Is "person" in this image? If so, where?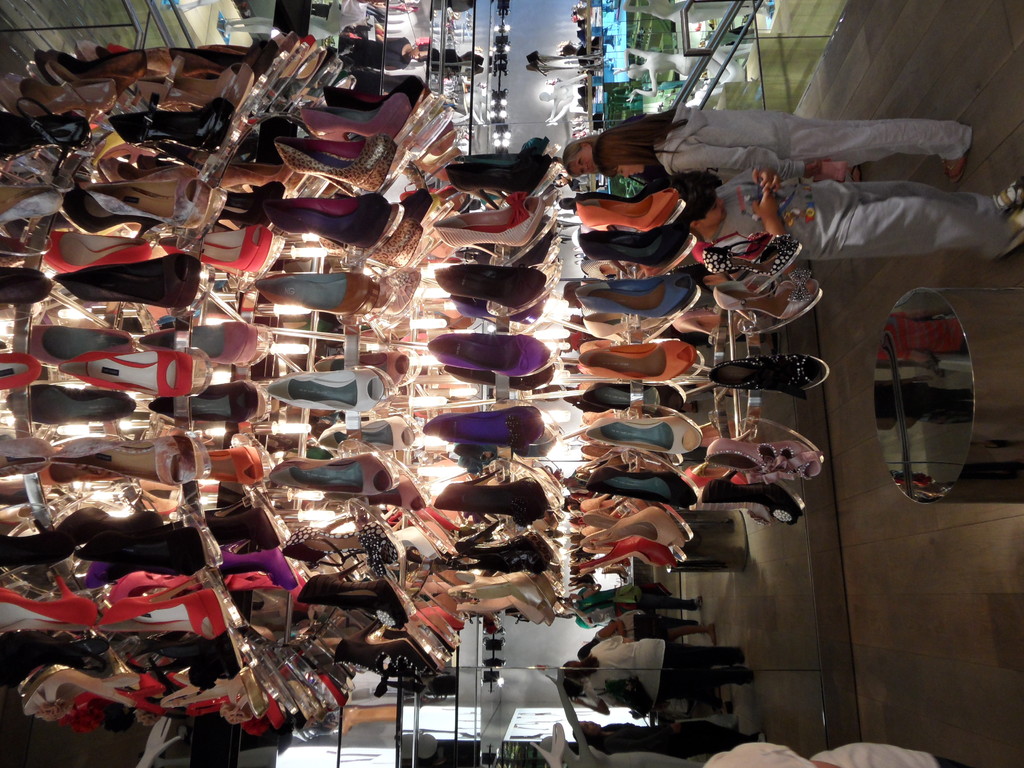
Yes, at 681:172:1023:256.
